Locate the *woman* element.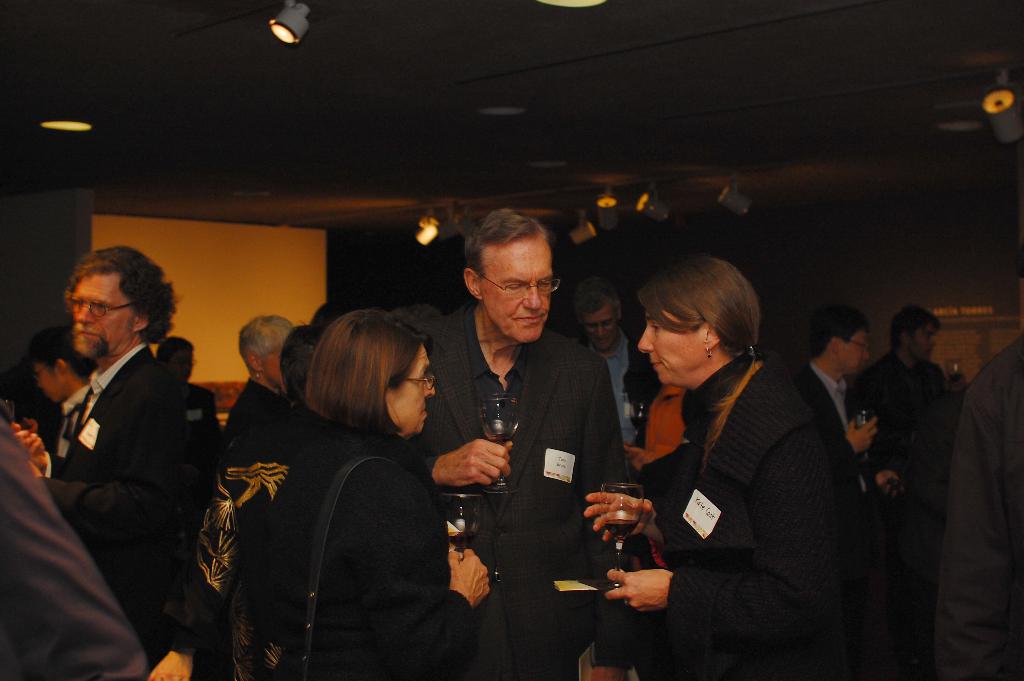
Element bbox: box(588, 258, 854, 680).
